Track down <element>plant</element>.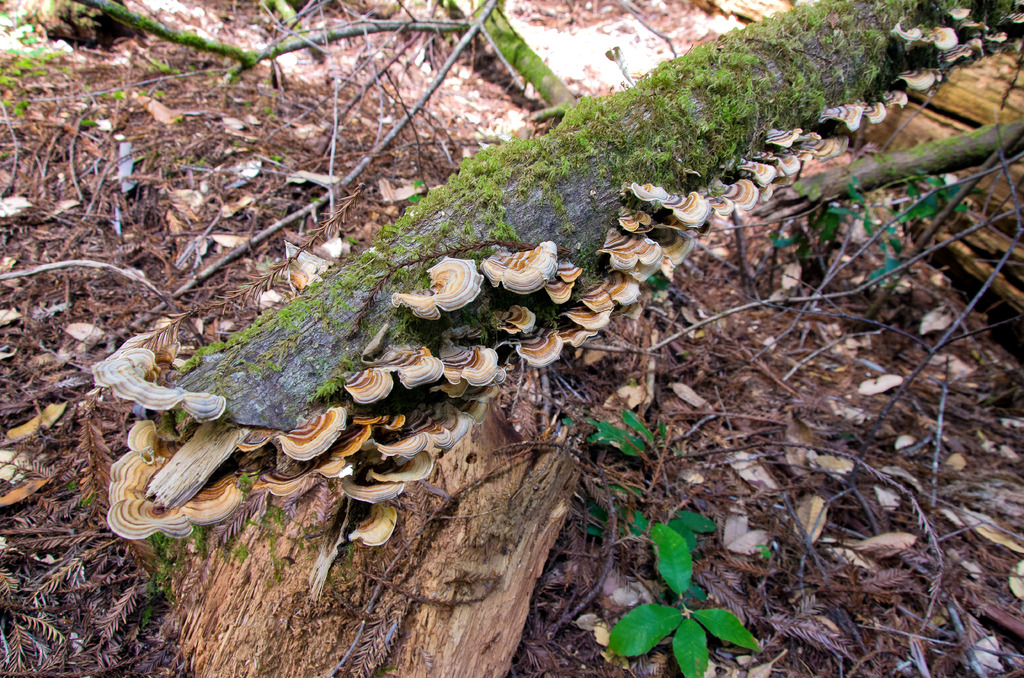
Tracked to (left=582, top=375, right=680, bottom=485).
